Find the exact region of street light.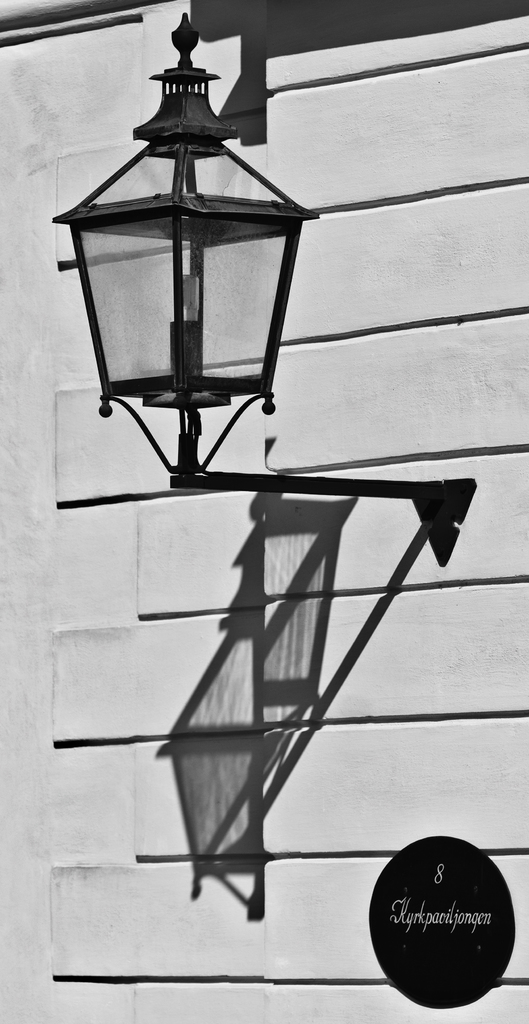
Exact region: detection(28, 20, 388, 946).
